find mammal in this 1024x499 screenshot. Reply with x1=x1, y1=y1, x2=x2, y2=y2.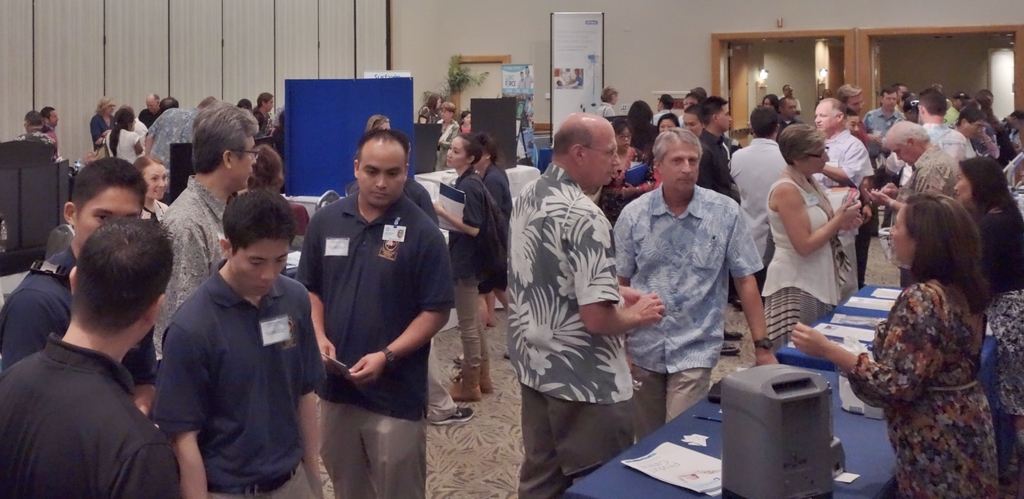
x1=517, y1=71, x2=524, y2=92.
